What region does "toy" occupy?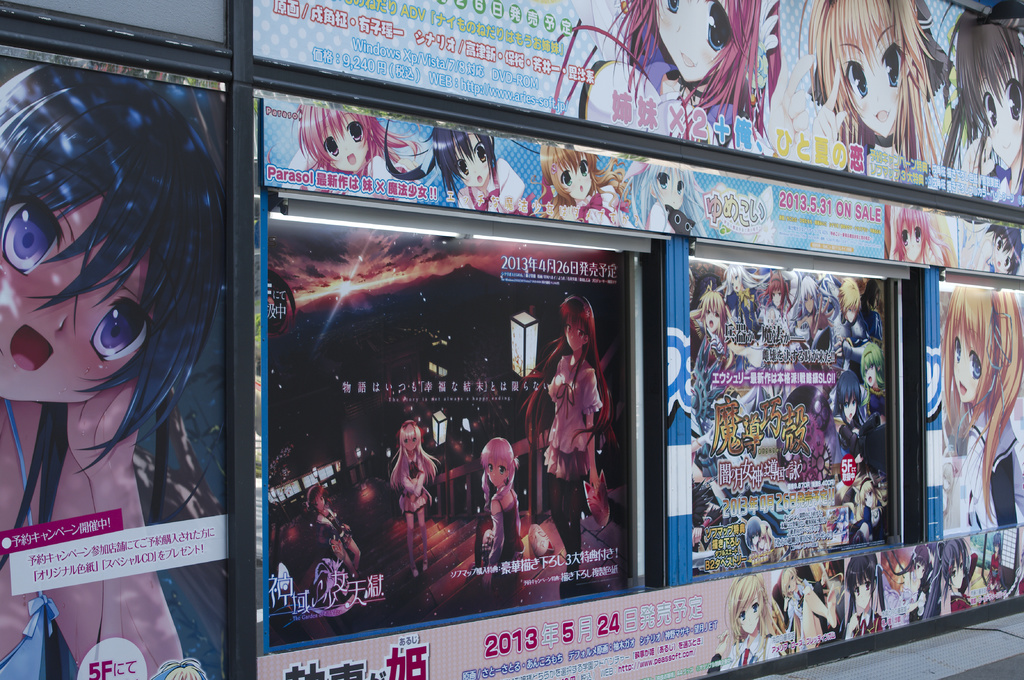
(398, 424, 445, 560).
